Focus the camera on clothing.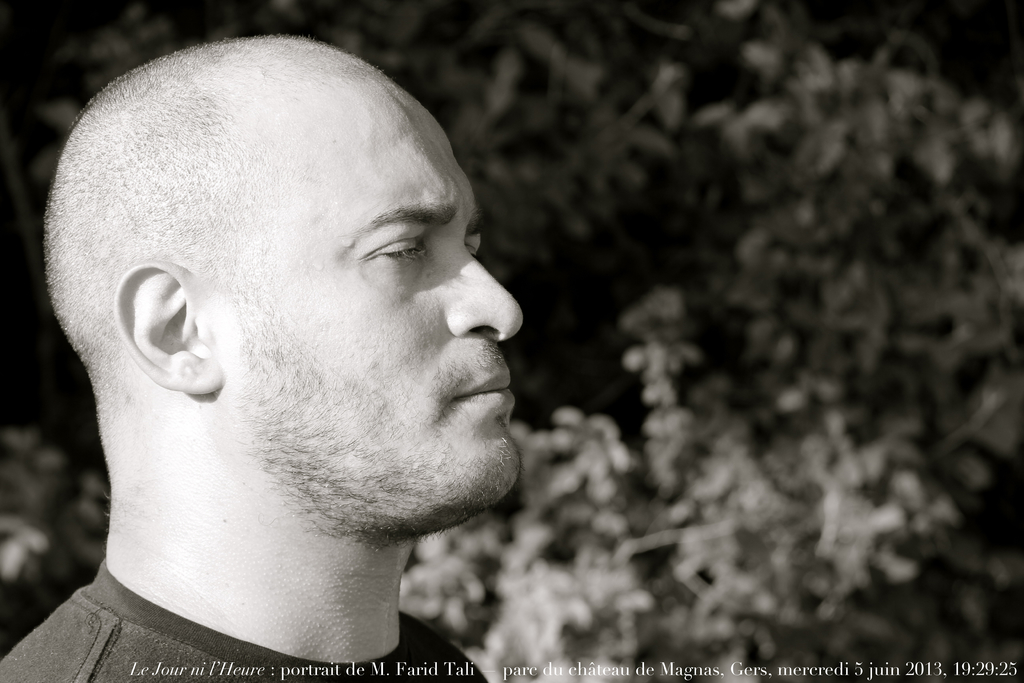
Focus region: x1=0 y1=558 x2=482 y2=682.
